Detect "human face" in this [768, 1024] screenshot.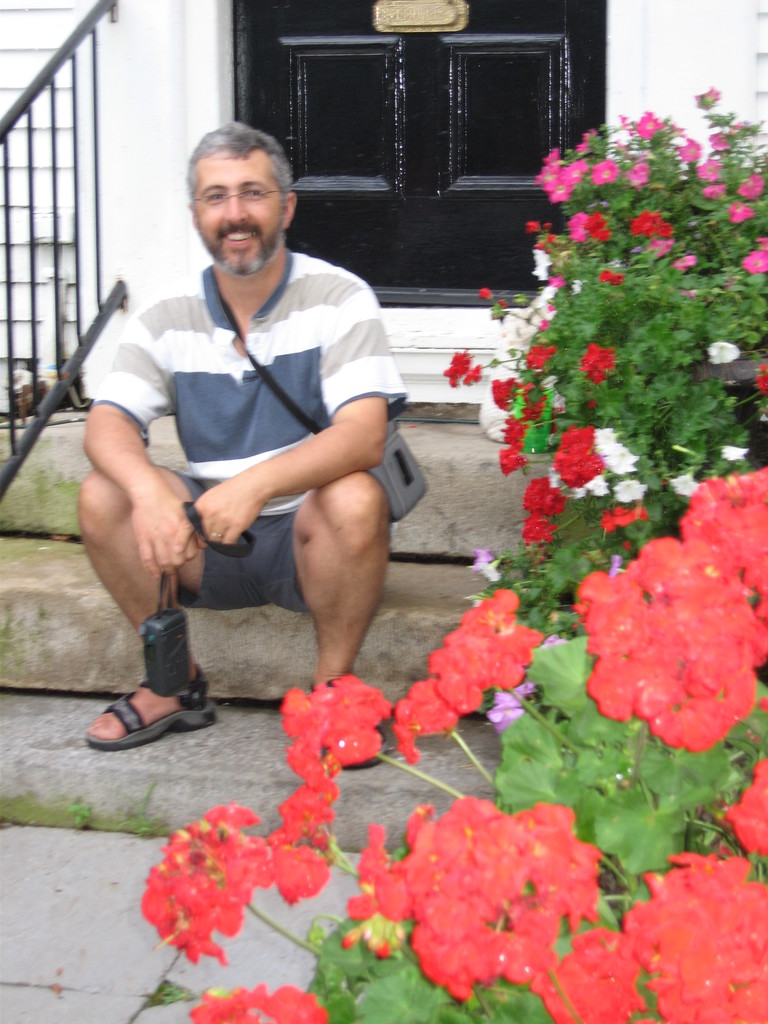
Detection: [191,149,282,273].
